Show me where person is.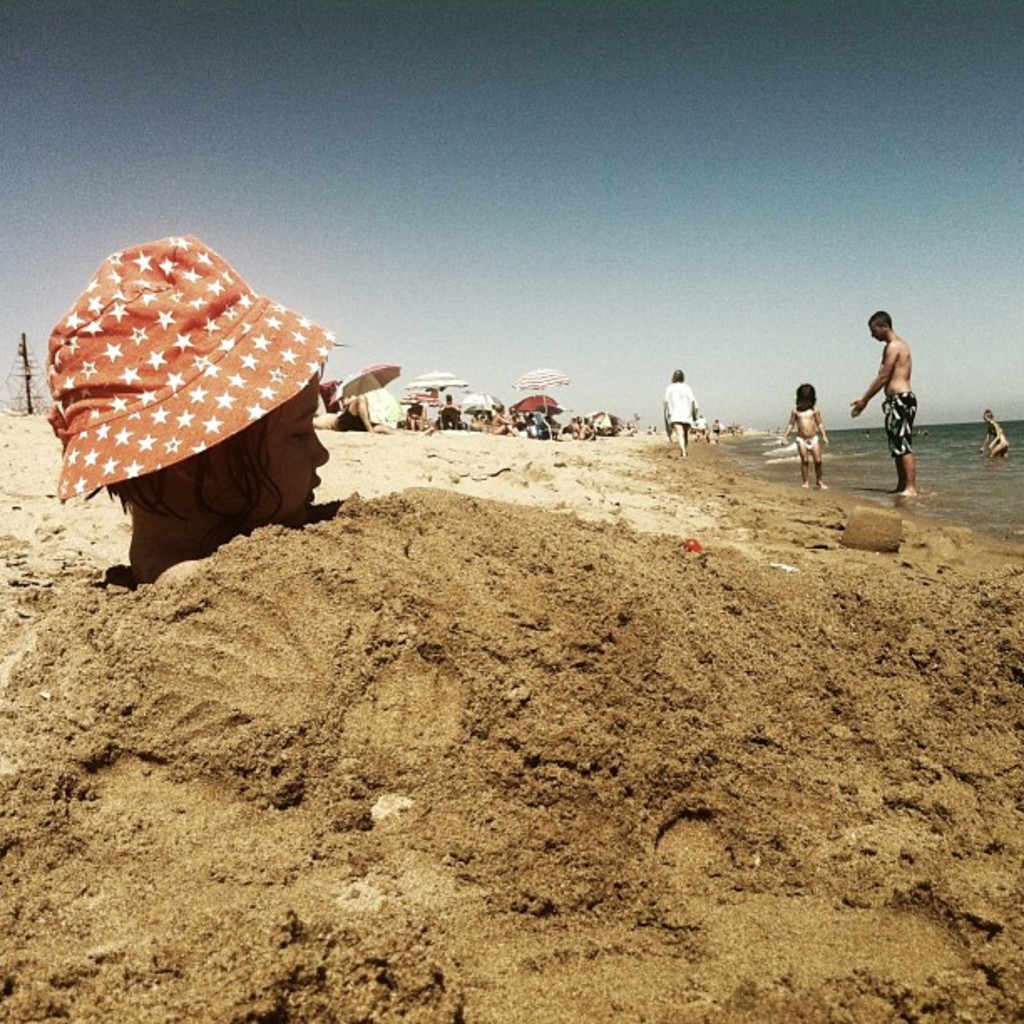
person is at 315 392 432 437.
